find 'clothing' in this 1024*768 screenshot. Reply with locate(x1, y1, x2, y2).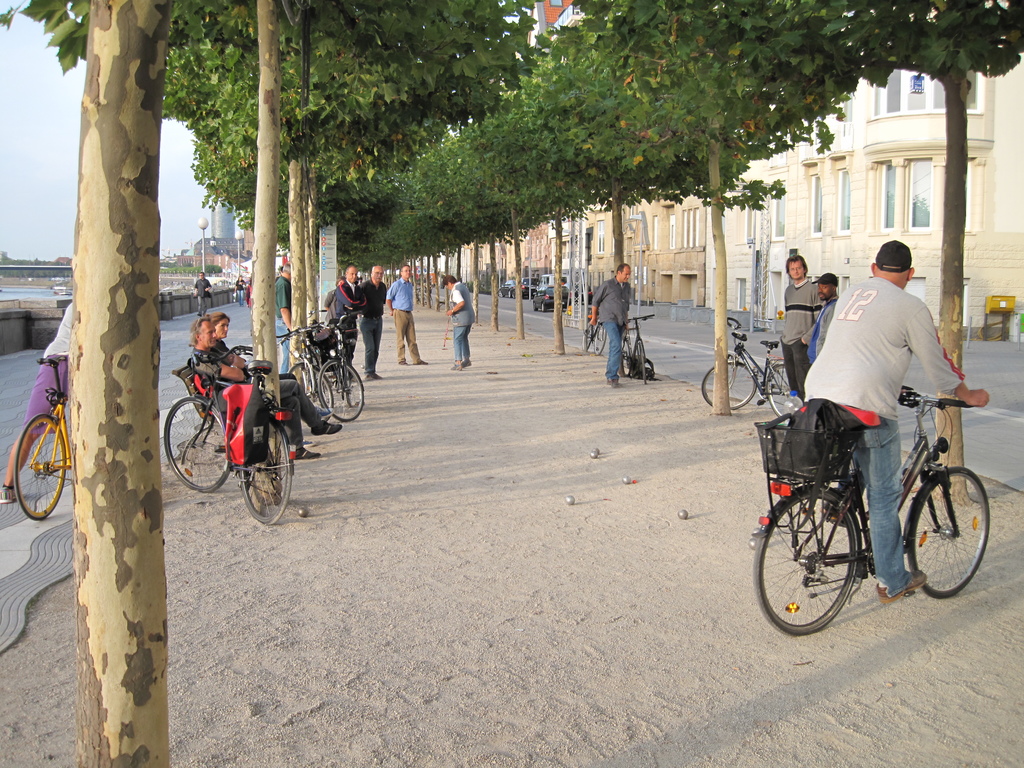
locate(781, 278, 823, 401).
